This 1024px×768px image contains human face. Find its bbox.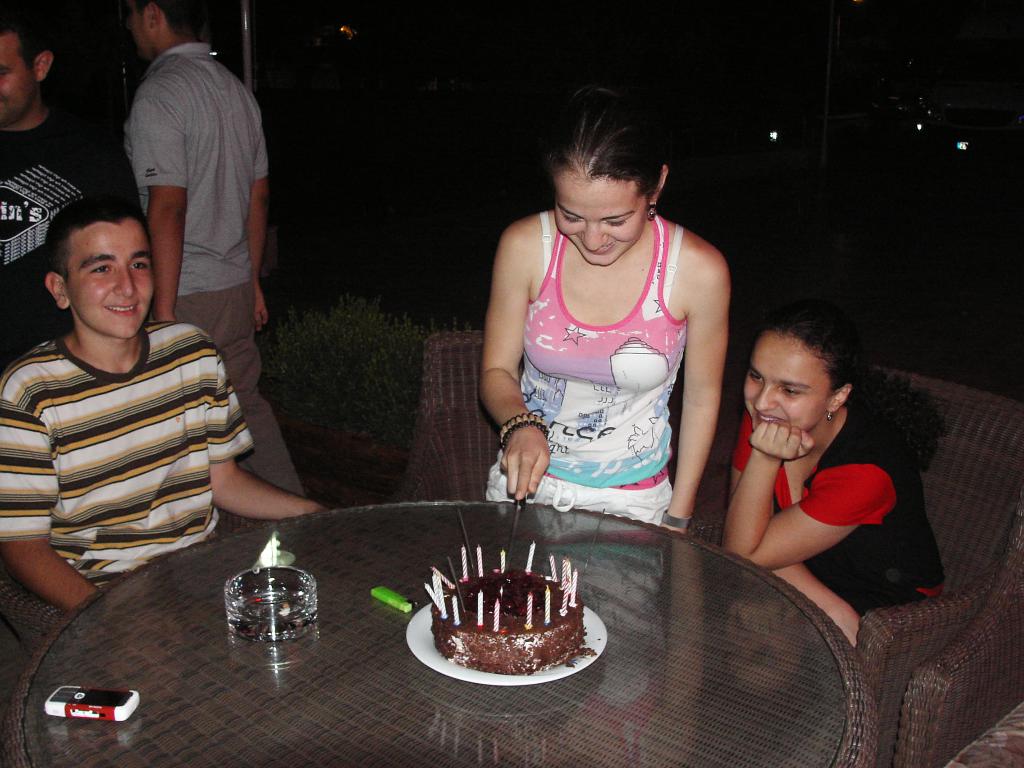
0:33:40:126.
